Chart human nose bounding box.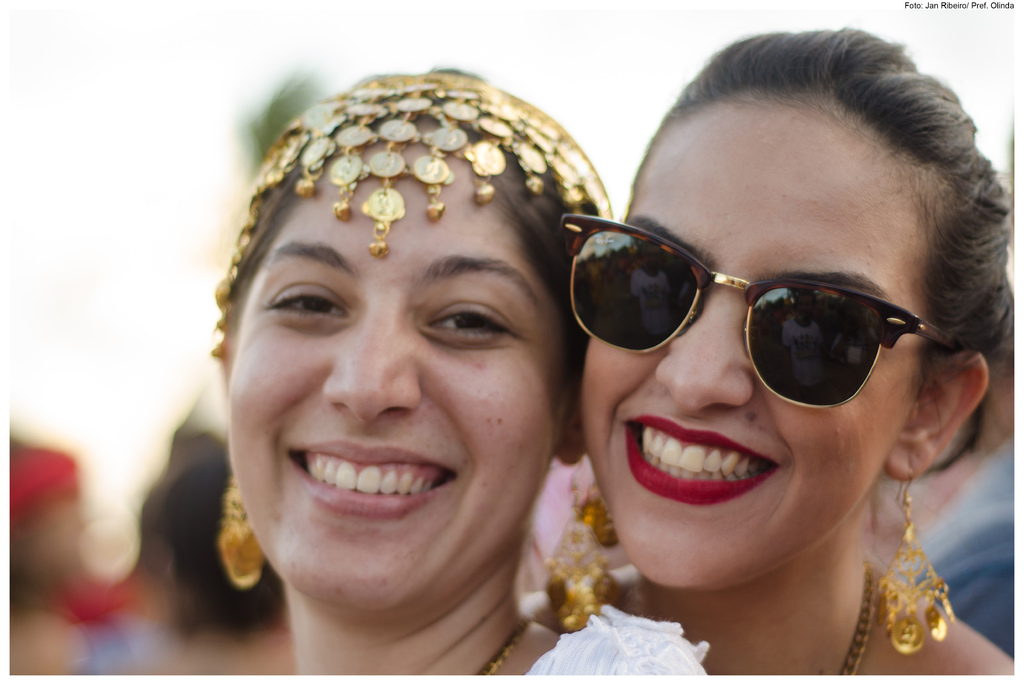
Charted: x1=652, y1=276, x2=754, y2=417.
